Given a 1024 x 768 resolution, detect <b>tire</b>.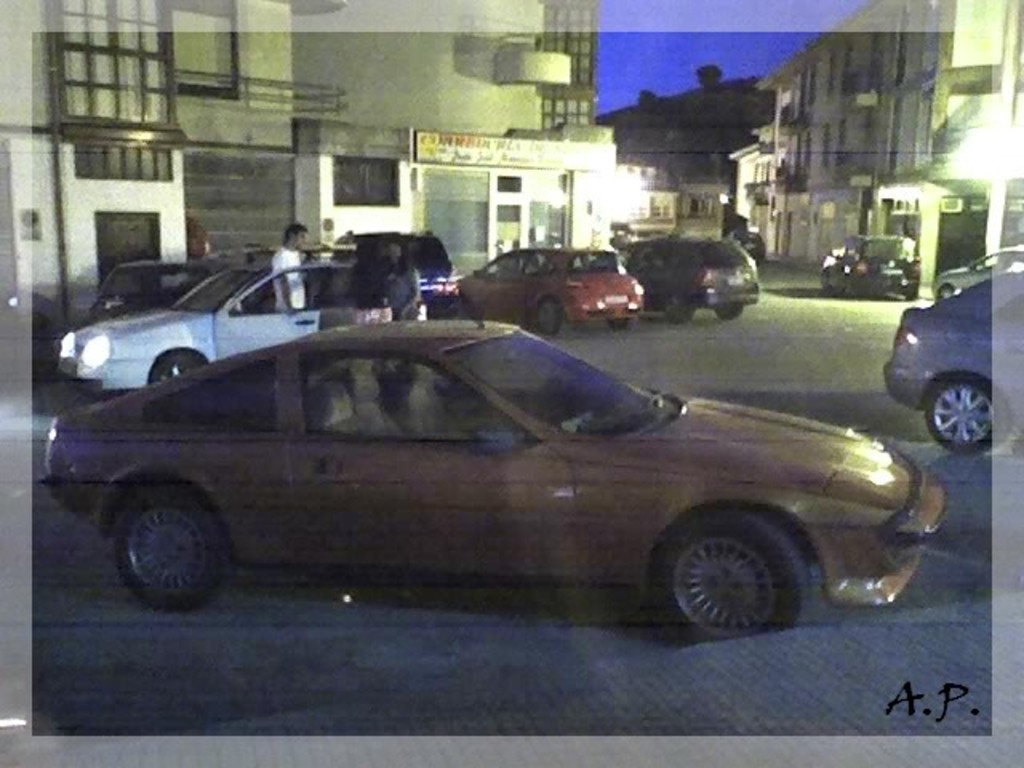
[left=659, top=306, right=691, bottom=323].
